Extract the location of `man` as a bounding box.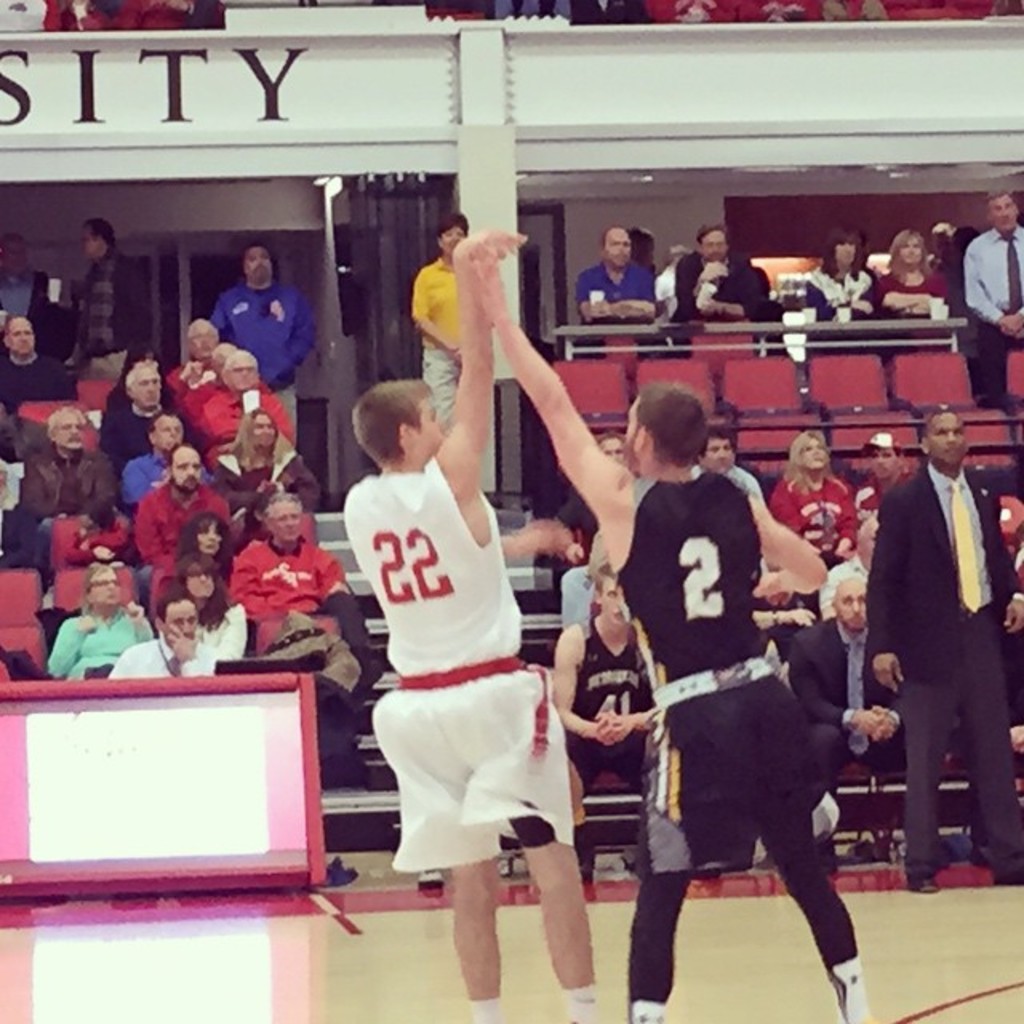
64,214,147,382.
